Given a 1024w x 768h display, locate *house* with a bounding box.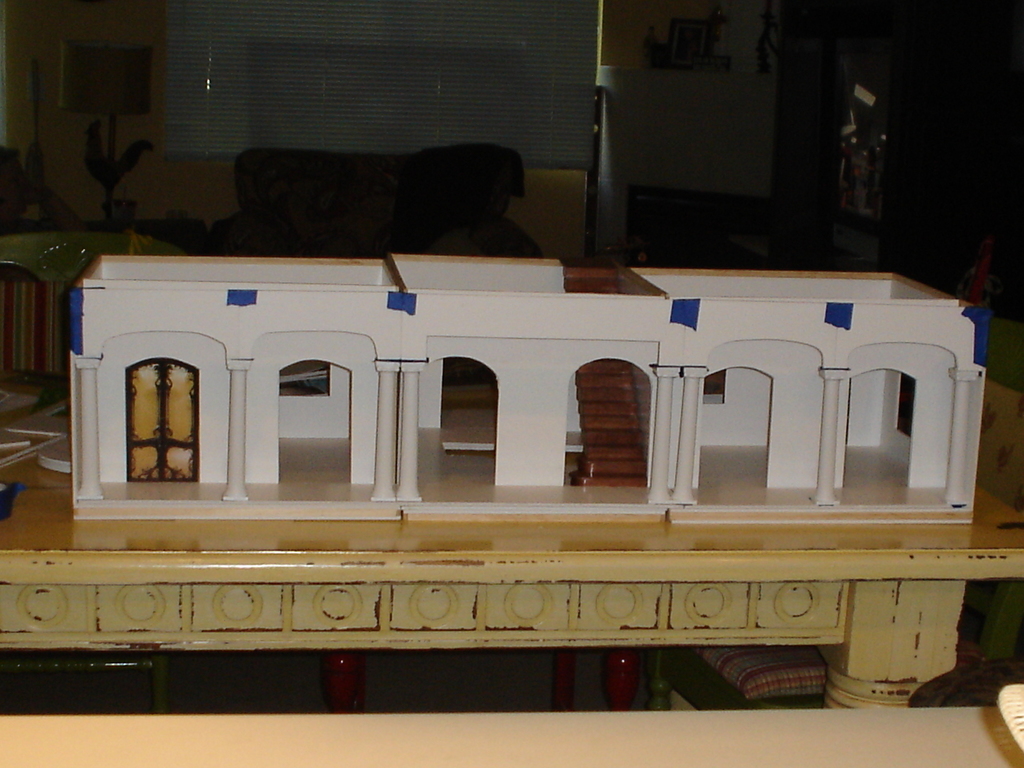
Located: pyautogui.locateOnScreen(86, 209, 994, 588).
